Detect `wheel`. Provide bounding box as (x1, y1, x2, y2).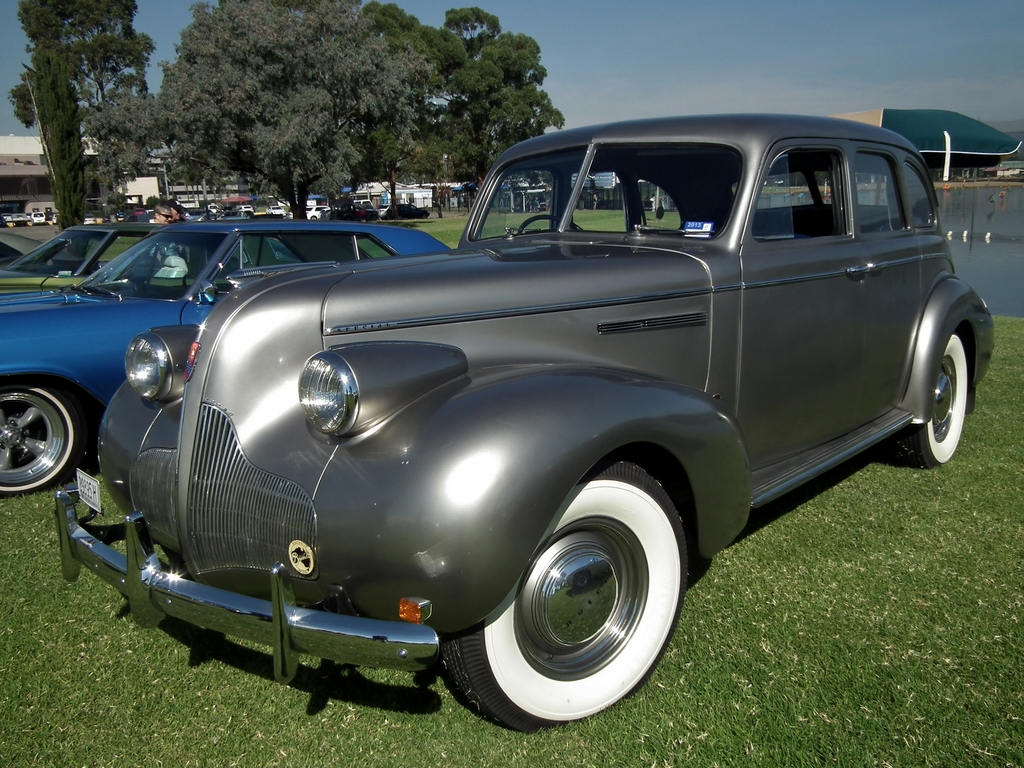
(423, 216, 427, 220).
